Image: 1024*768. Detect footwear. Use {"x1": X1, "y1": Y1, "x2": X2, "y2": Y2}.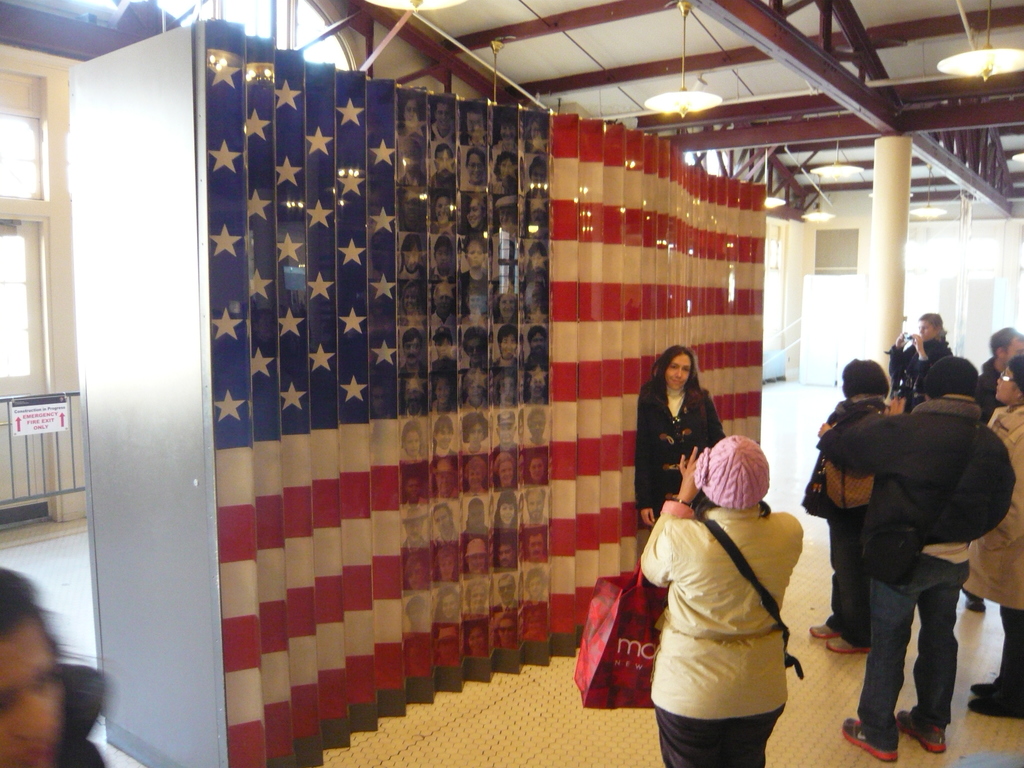
{"x1": 838, "y1": 714, "x2": 895, "y2": 761}.
